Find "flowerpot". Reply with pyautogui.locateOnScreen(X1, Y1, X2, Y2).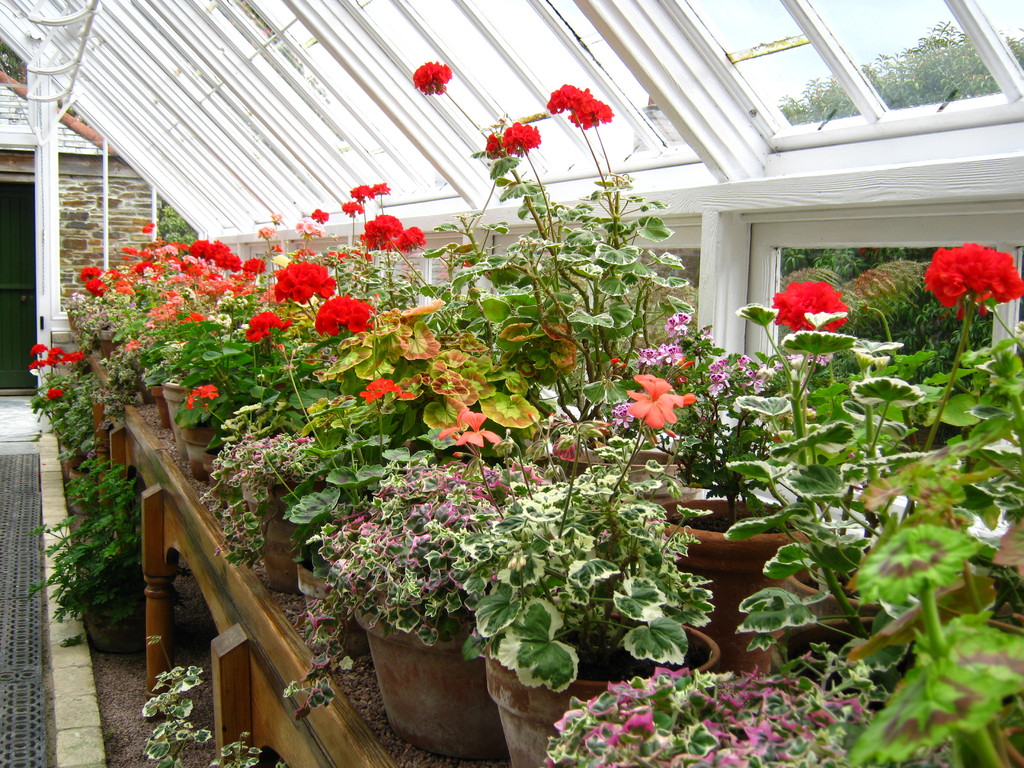
pyautogui.locateOnScreen(68, 311, 87, 337).
